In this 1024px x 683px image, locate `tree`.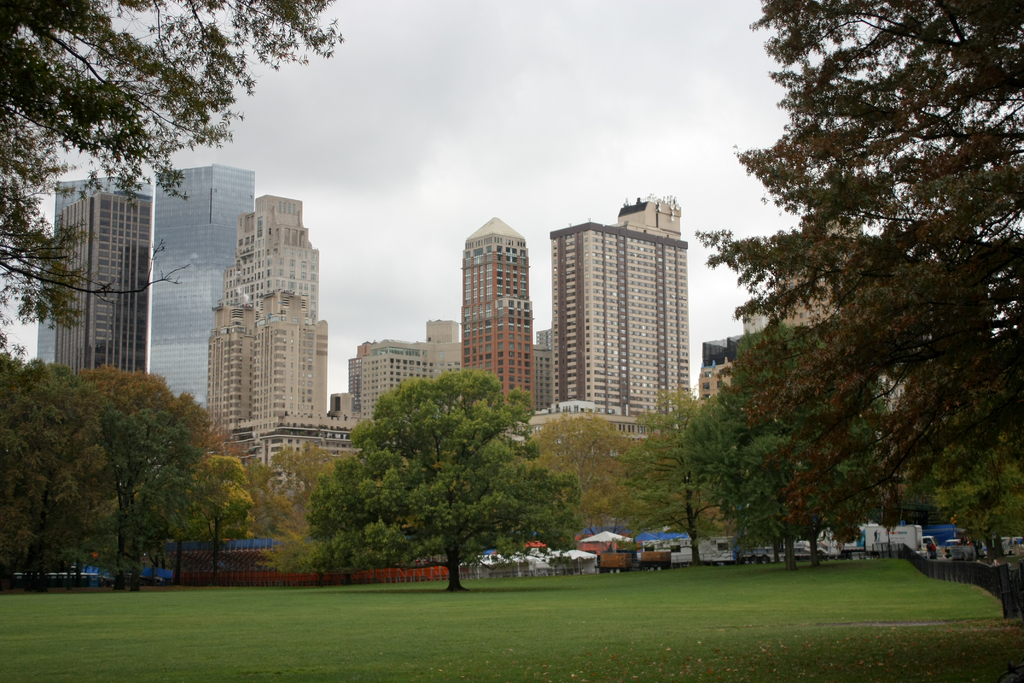
Bounding box: <region>692, 0, 1018, 537</region>.
